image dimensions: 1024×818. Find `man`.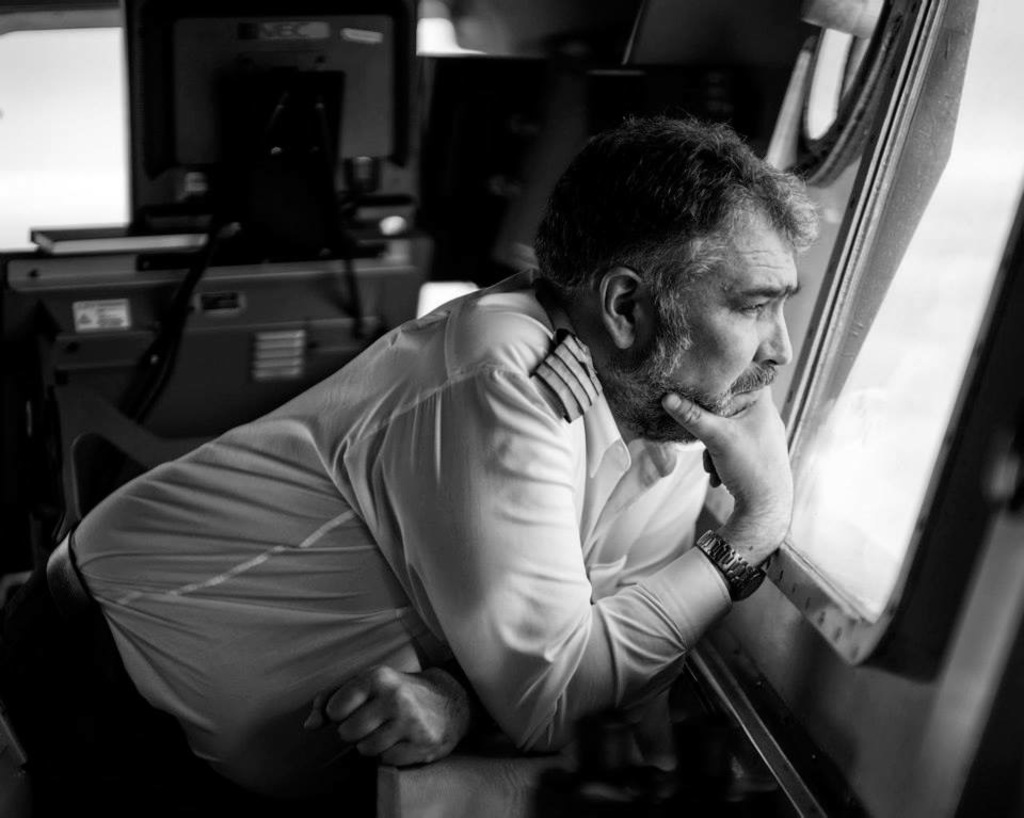
box=[0, 115, 830, 817].
